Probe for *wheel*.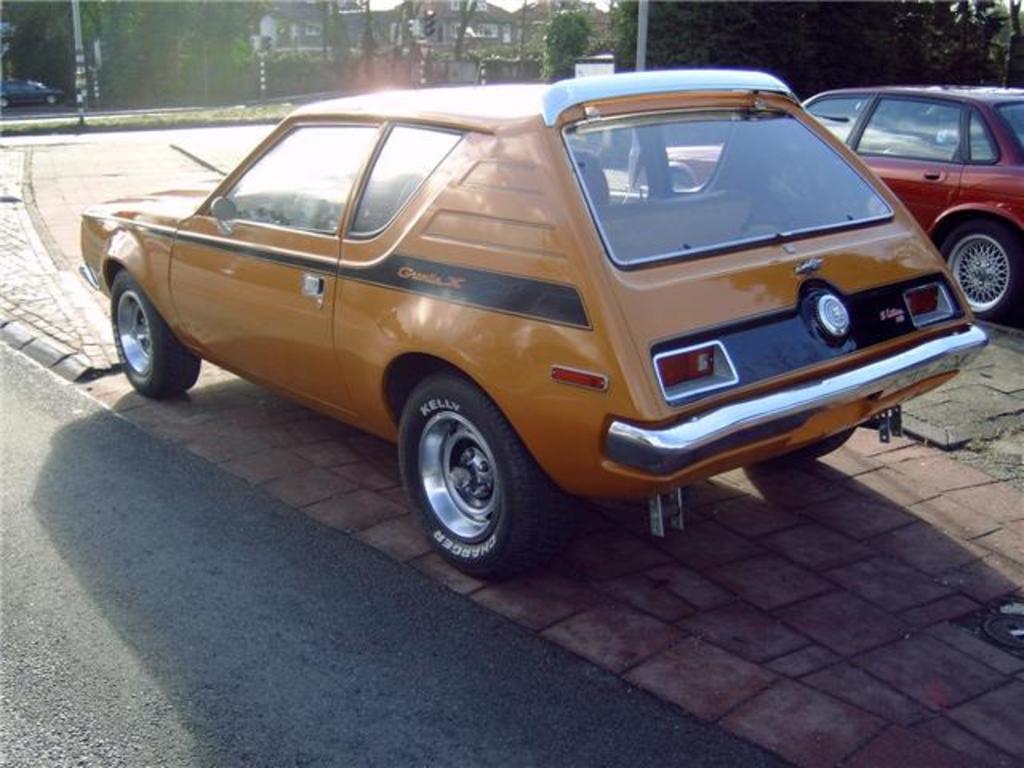
Probe result: bbox(398, 379, 531, 565).
